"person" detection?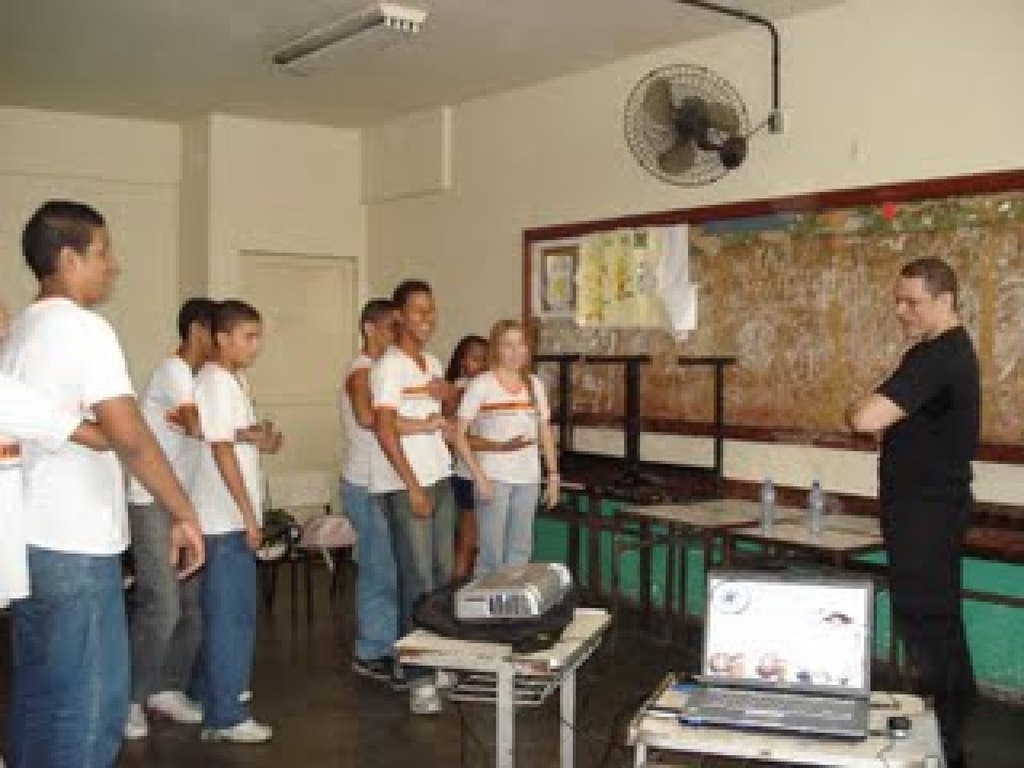
bbox=(453, 319, 566, 568)
